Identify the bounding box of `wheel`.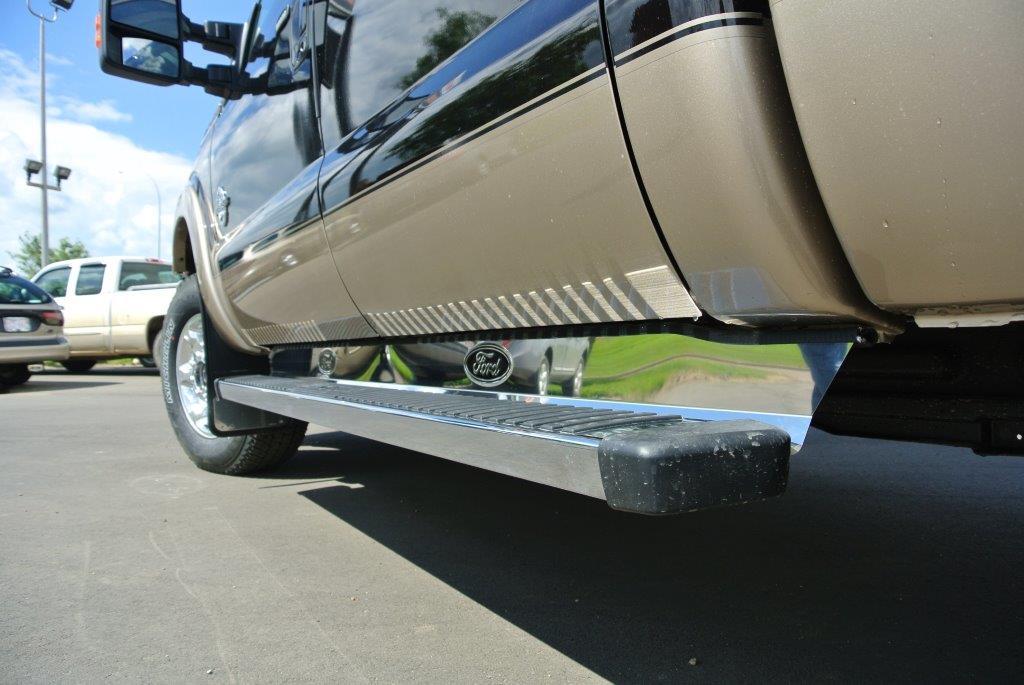
crop(61, 356, 97, 370).
